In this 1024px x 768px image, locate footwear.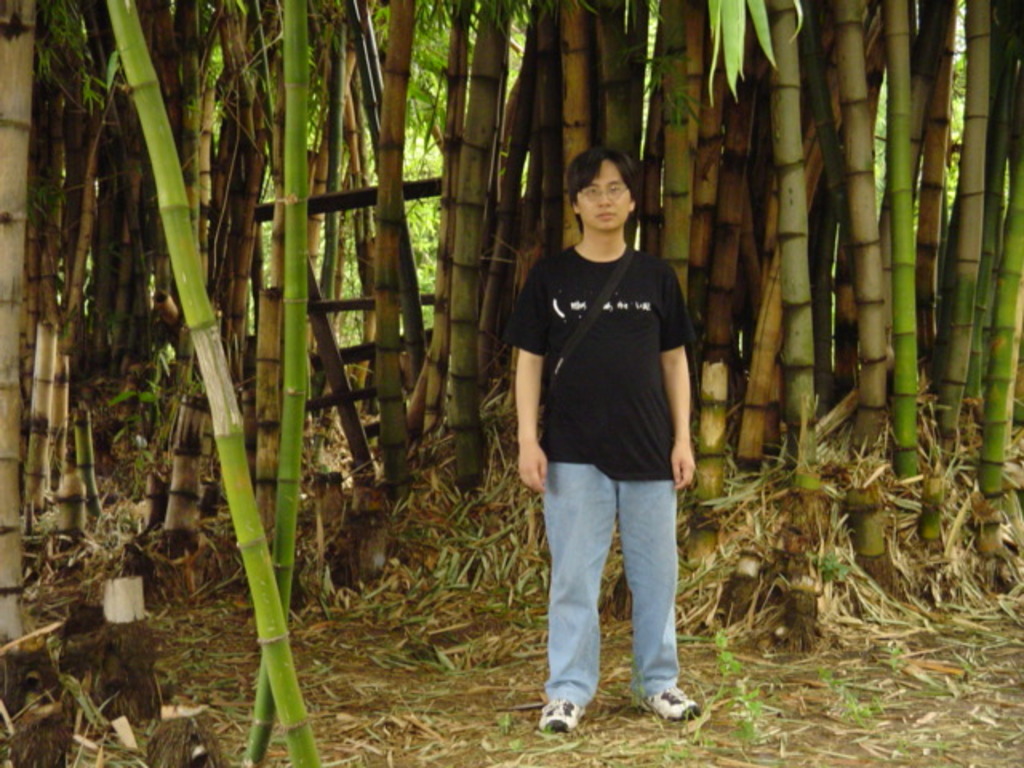
Bounding box: l=635, t=675, r=698, b=723.
